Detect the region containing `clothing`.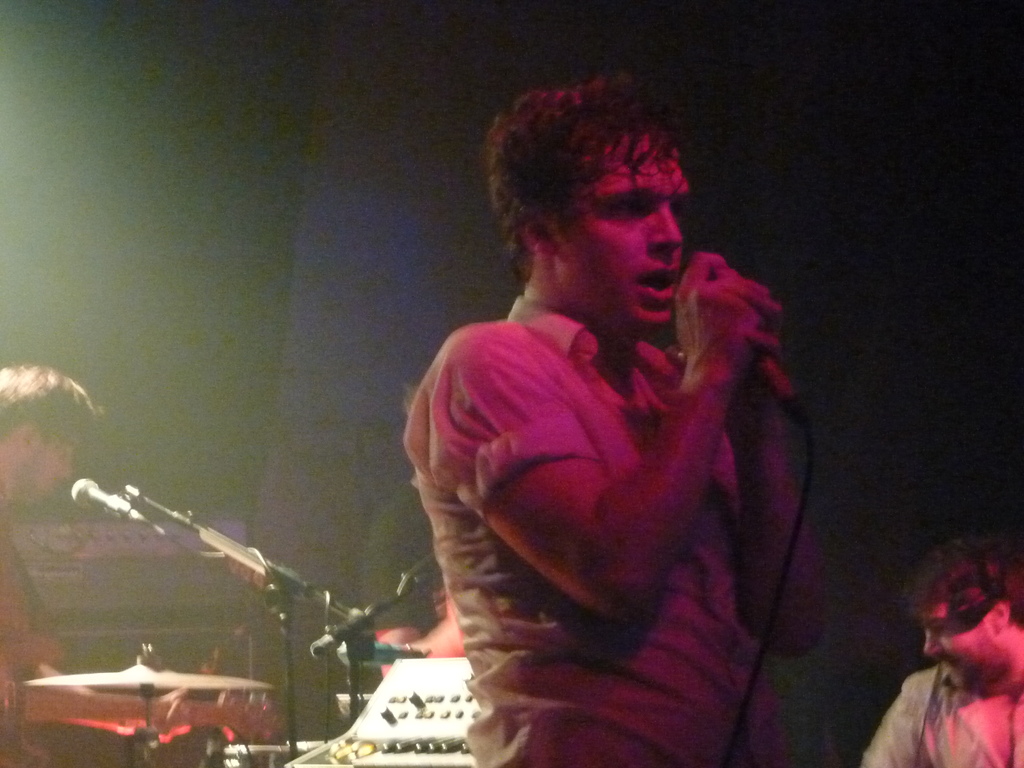
pyautogui.locateOnScreen(407, 219, 806, 735).
